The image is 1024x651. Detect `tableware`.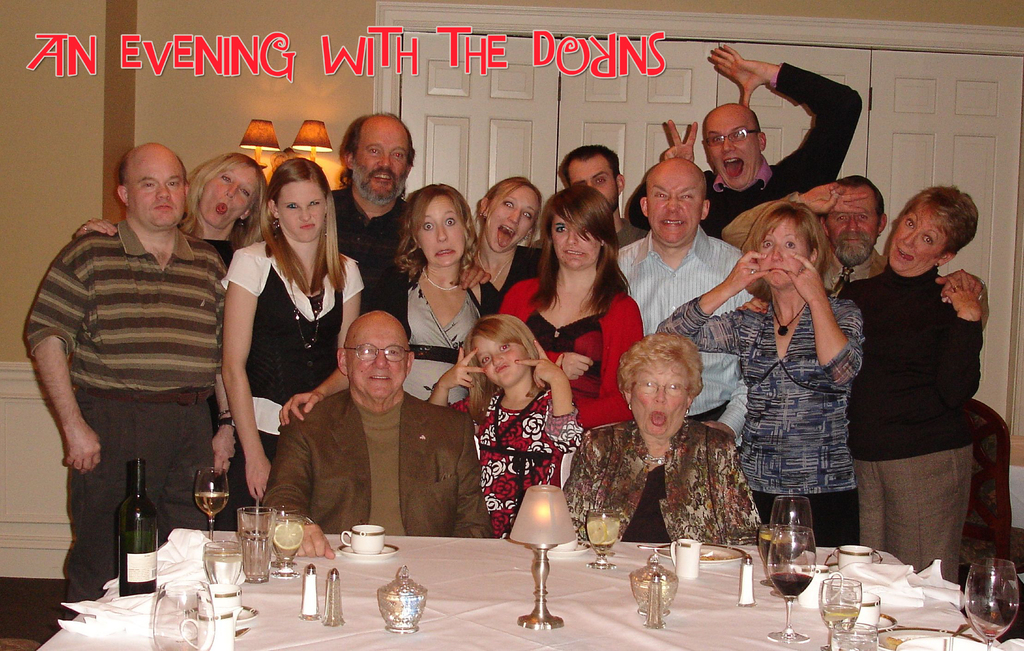
Detection: (left=194, top=461, right=229, bottom=540).
